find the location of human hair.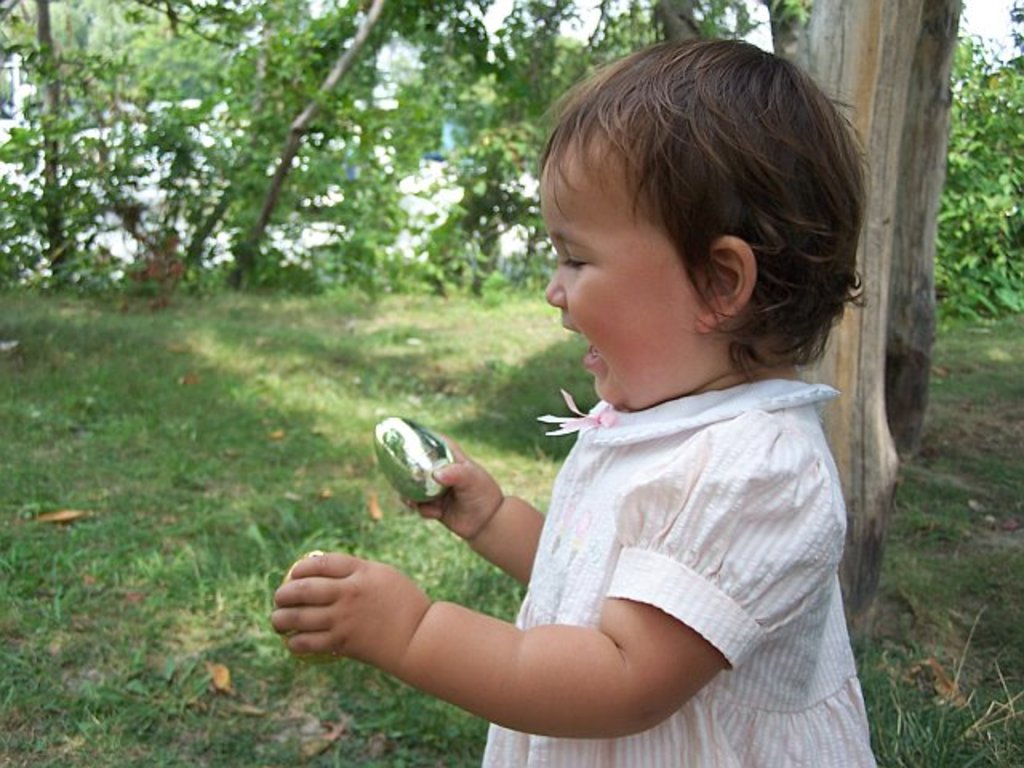
Location: [left=546, top=34, right=854, bottom=392].
